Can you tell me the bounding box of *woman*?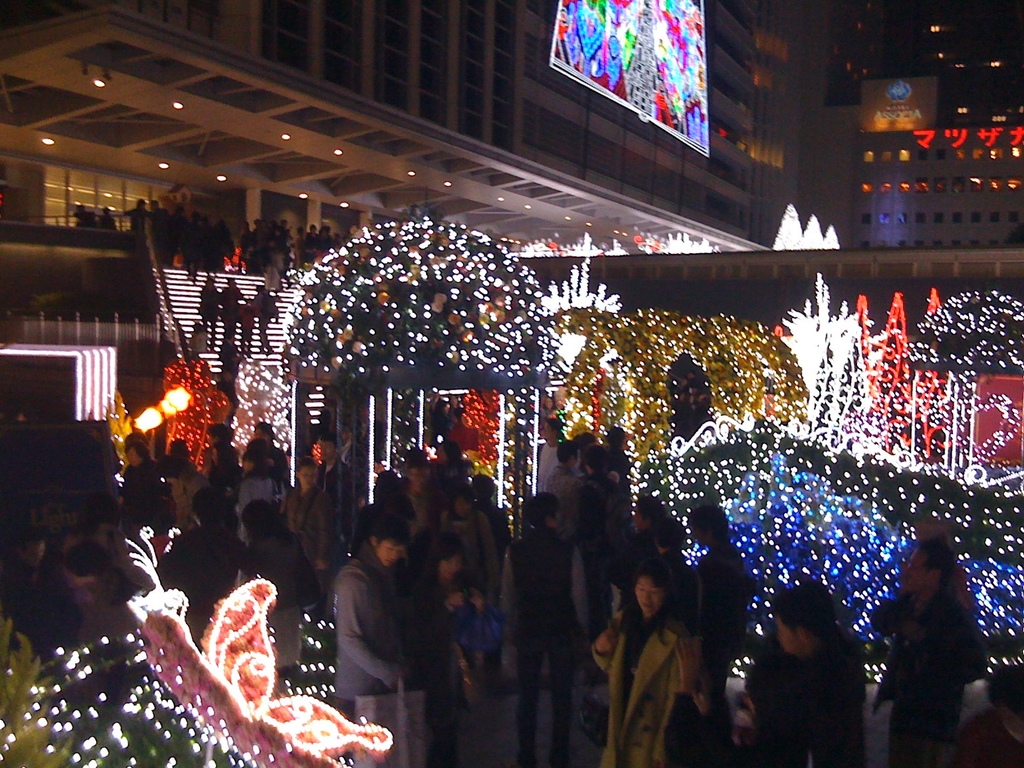
bbox(200, 271, 225, 353).
